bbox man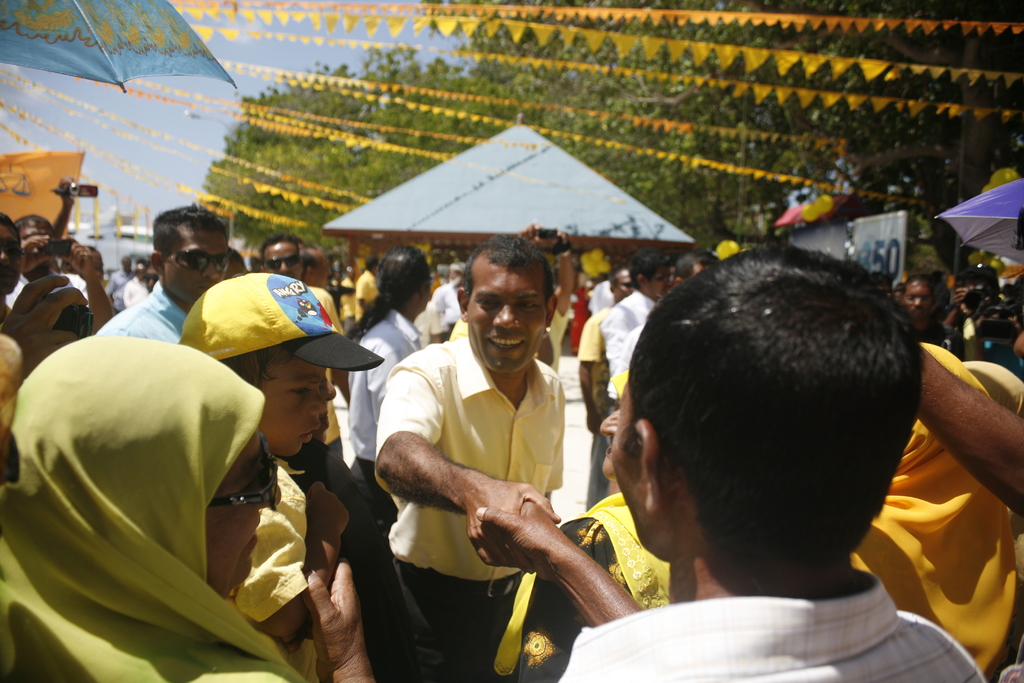
372/231/563/682
